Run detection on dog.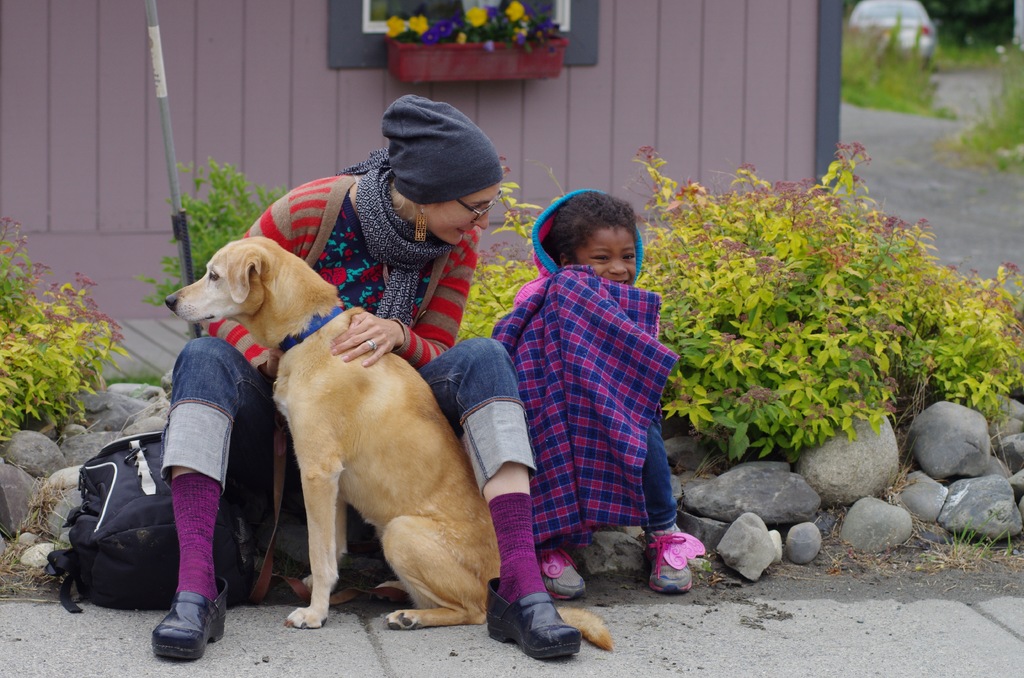
Result: (x1=166, y1=236, x2=614, y2=650).
